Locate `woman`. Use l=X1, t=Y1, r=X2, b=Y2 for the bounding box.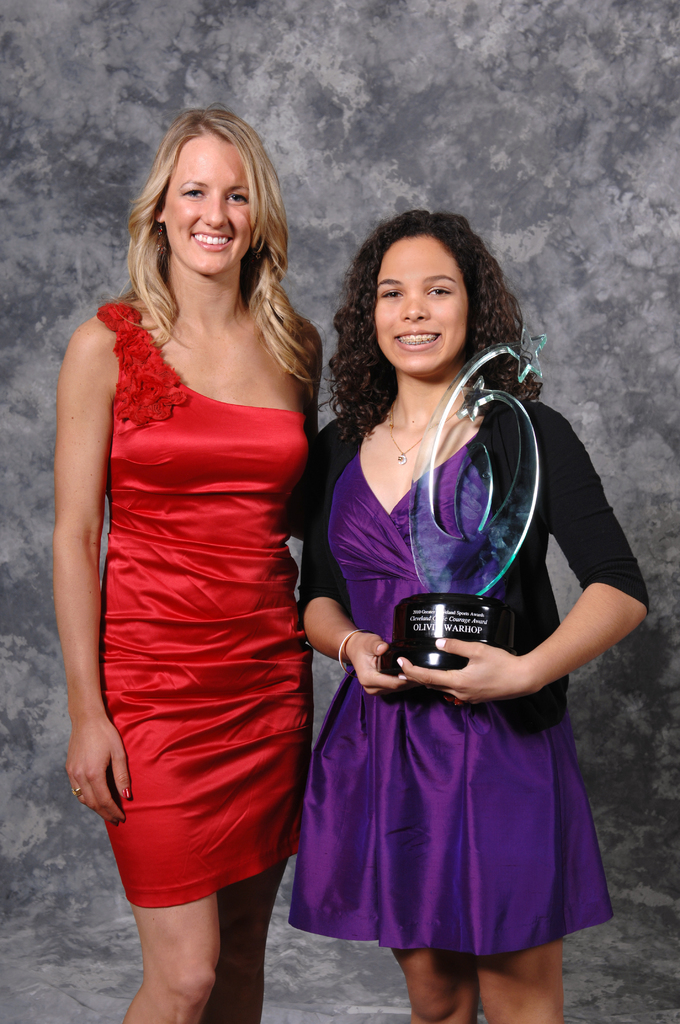
l=42, t=108, r=322, b=1023.
